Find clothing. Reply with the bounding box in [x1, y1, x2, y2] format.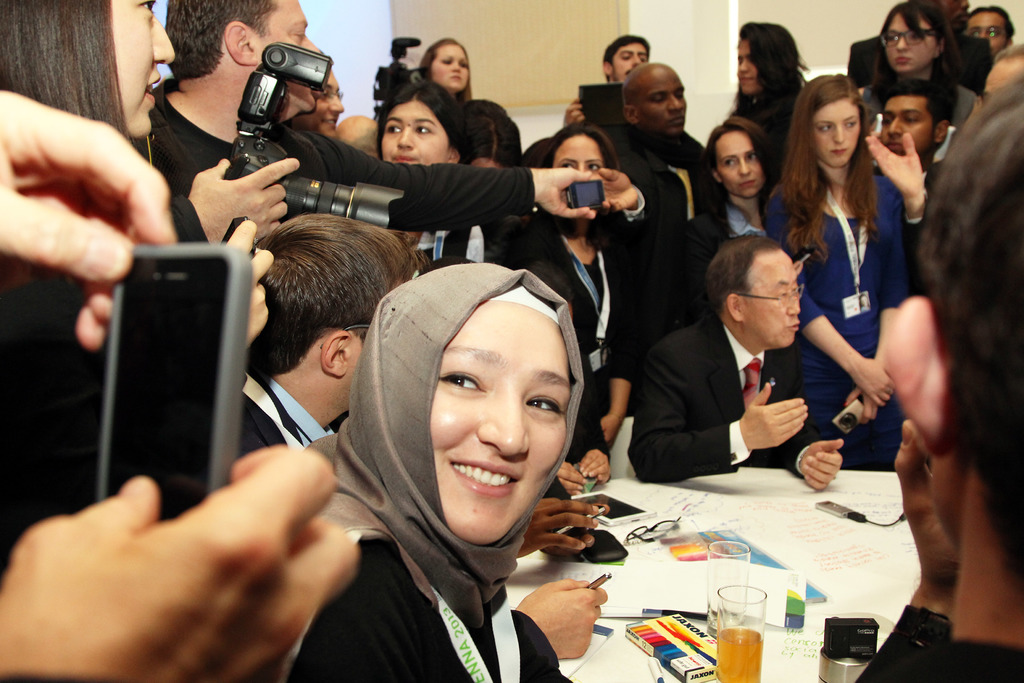
[860, 599, 1023, 682].
